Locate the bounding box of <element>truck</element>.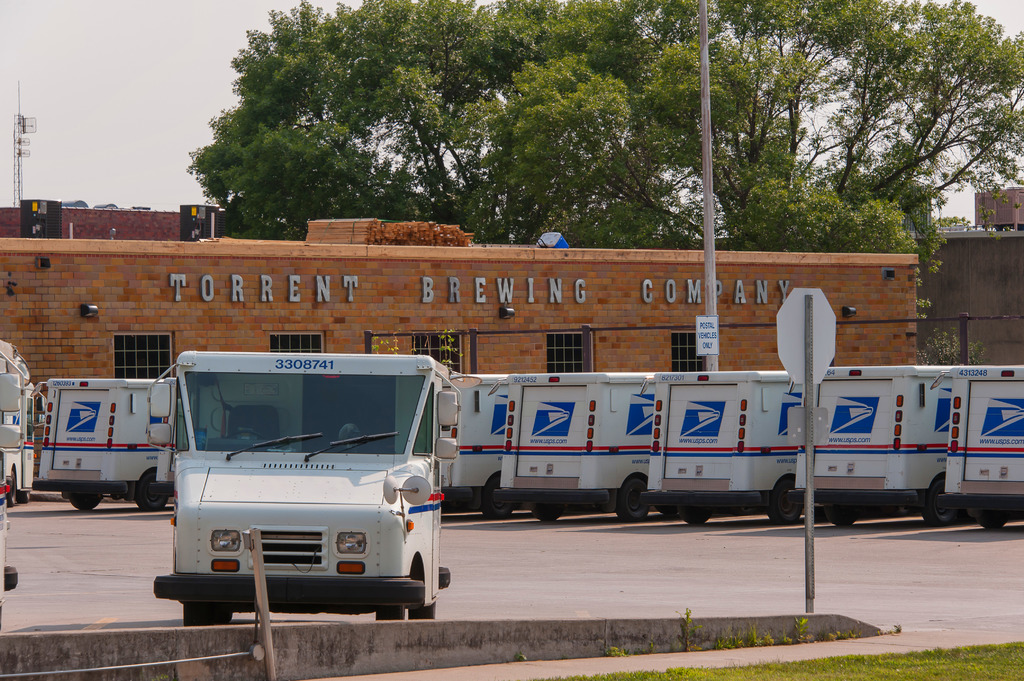
Bounding box: 646, 369, 806, 524.
